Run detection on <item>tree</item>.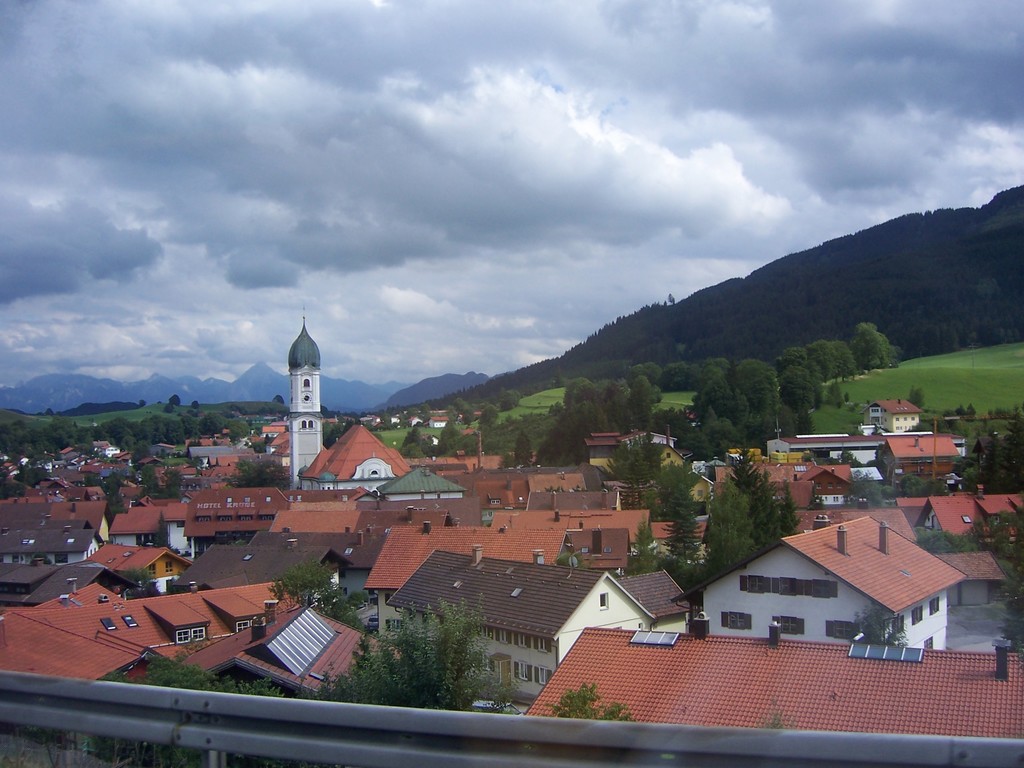
Result: rect(516, 427, 534, 464).
